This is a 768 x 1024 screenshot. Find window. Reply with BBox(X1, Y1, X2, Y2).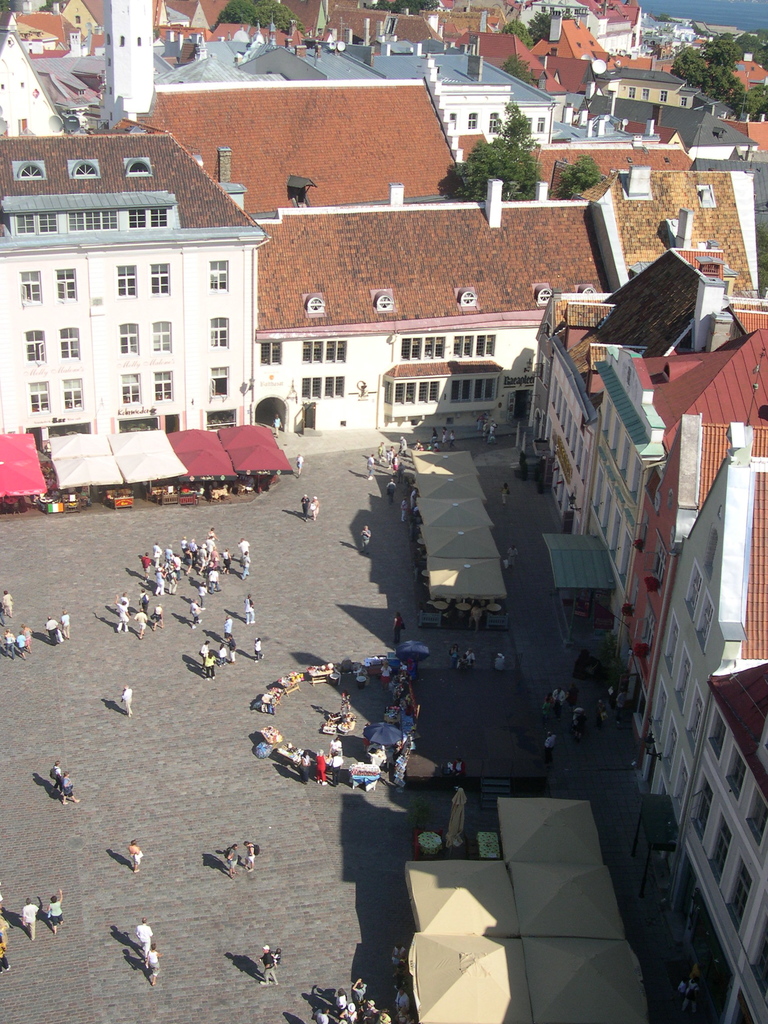
BBox(150, 316, 179, 362).
